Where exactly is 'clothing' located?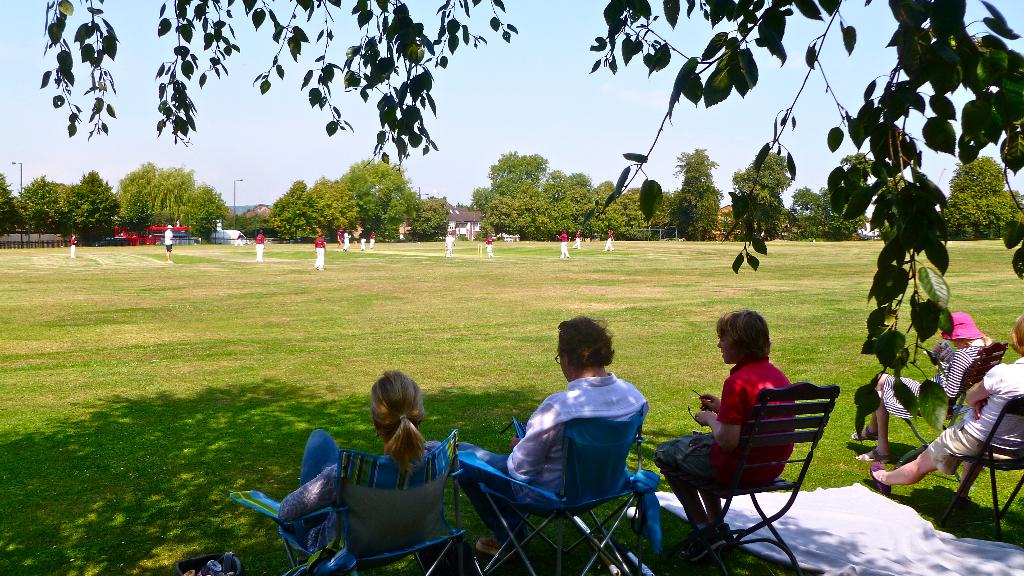
Its bounding box is [161, 226, 176, 253].
